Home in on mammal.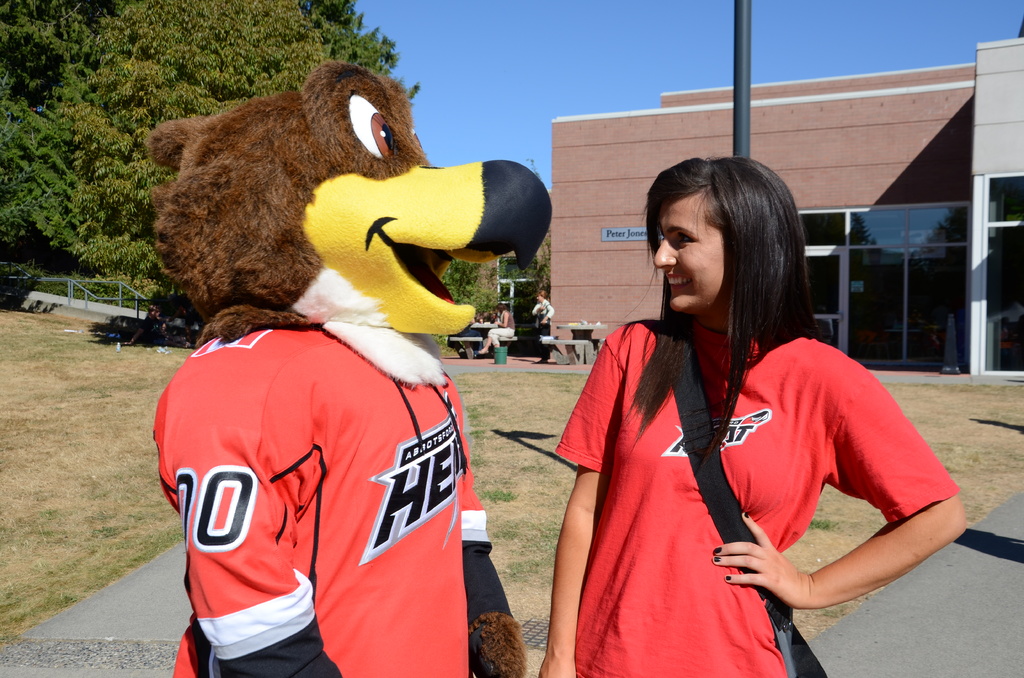
Homed in at left=452, top=311, right=499, bottom=358.
